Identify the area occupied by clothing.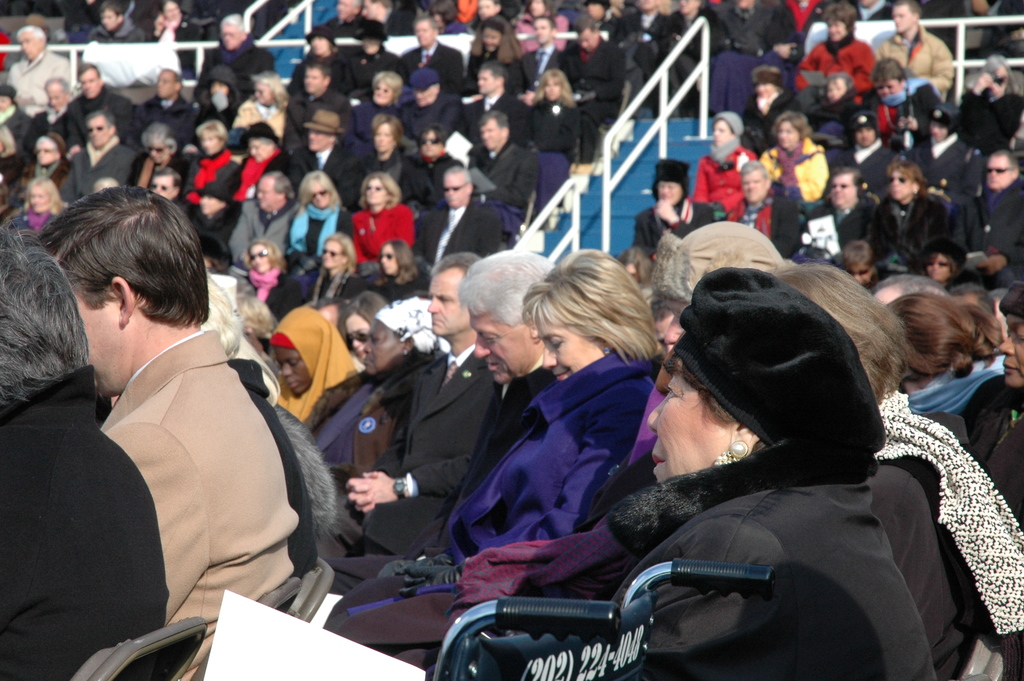
Area: {"left": 455, "top": 86, "right": 539, "bottom": 144}.
